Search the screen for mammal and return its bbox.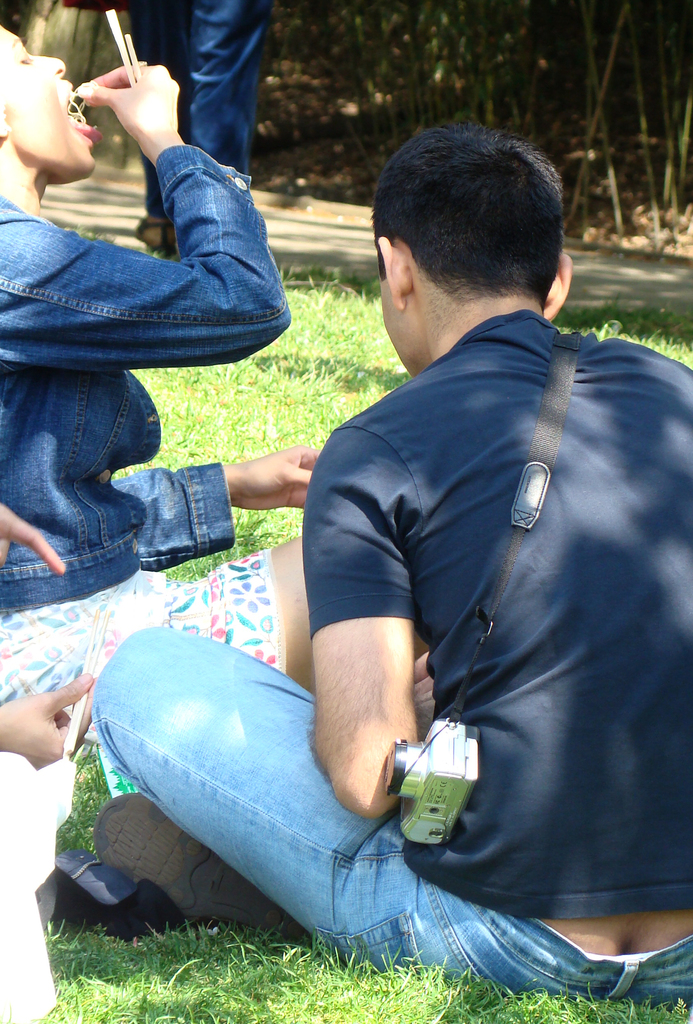
Found: l=132, t=0, r=267, b=239.
